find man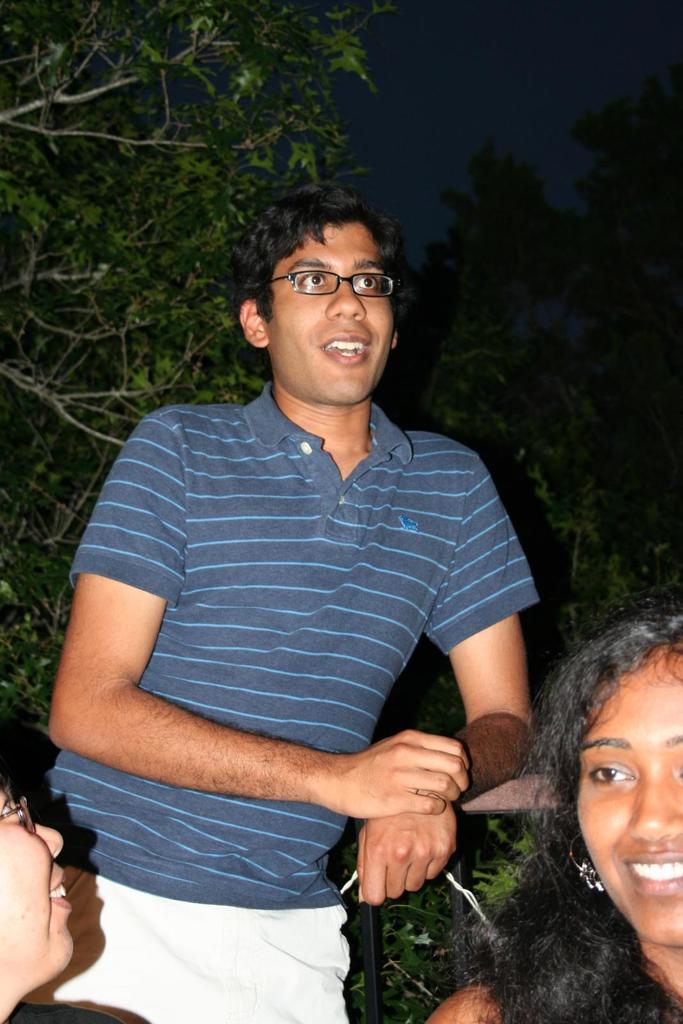
(47,150,562,988)
